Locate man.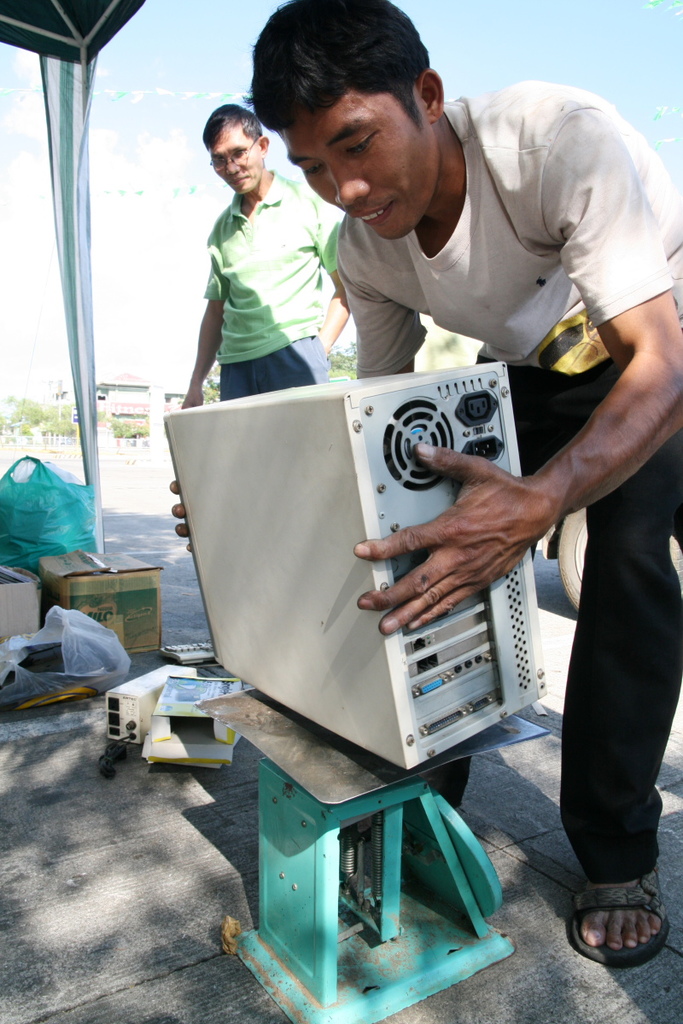
Bounding box: x1=166, y1=0, x2=682, y2=970.
